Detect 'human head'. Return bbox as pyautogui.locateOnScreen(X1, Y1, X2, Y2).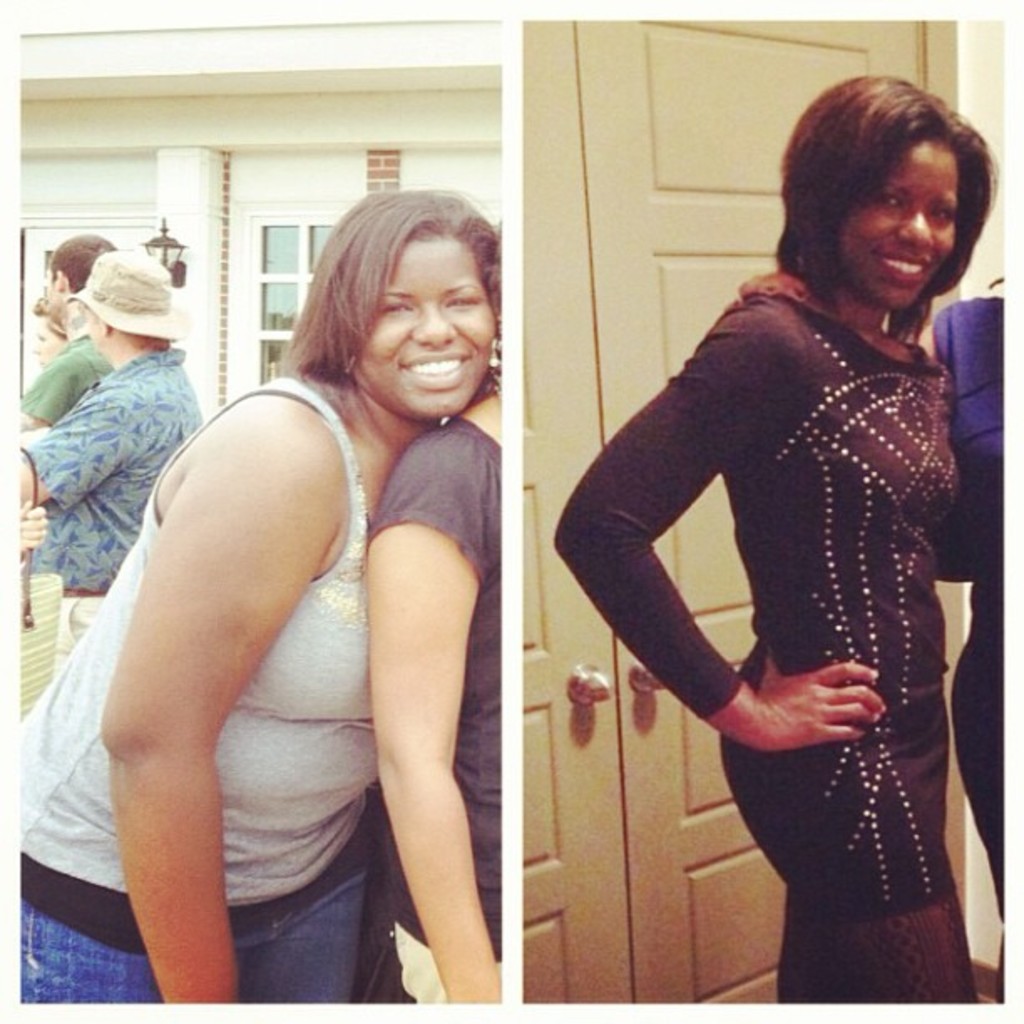
pyautogui.locateOnScreen(308, 191, 495, 425).
